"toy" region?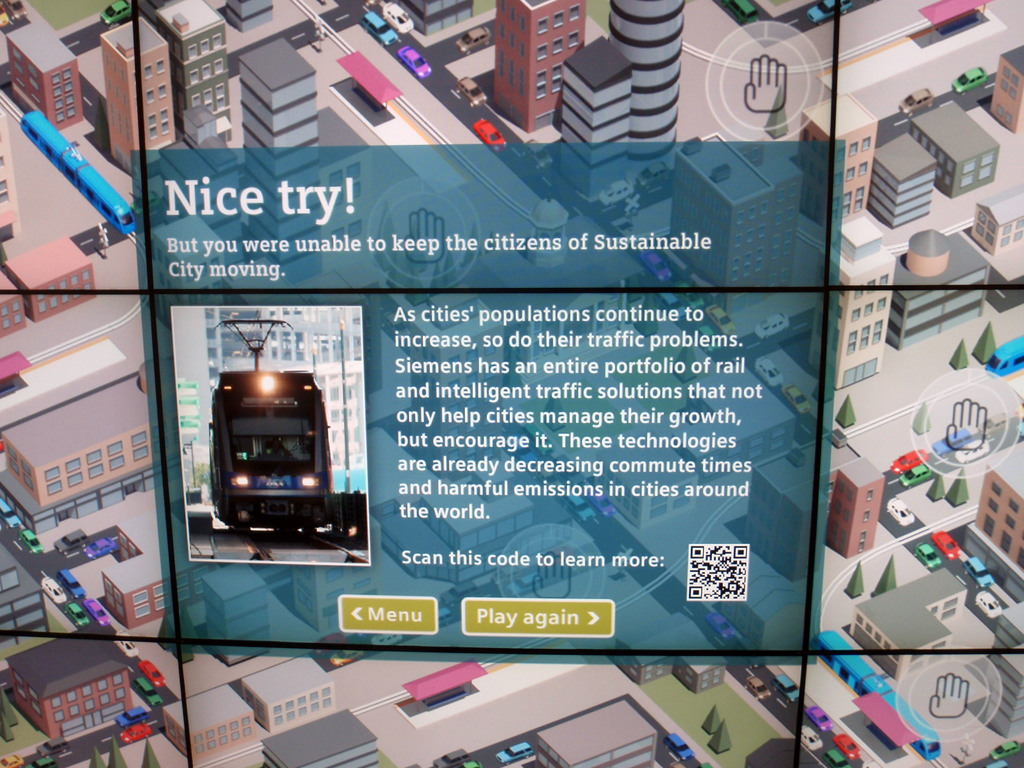
BBox(969, 184, 1023, 259)
